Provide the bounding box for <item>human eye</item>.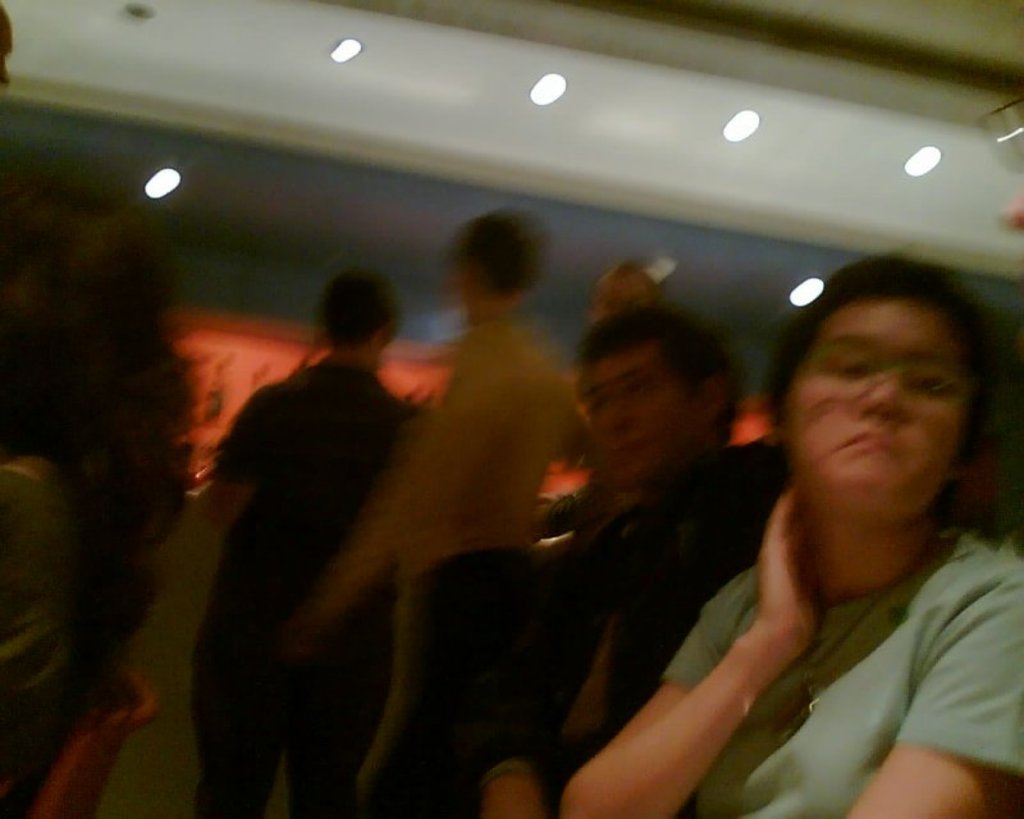
crop(906, 367, 952, 401).
